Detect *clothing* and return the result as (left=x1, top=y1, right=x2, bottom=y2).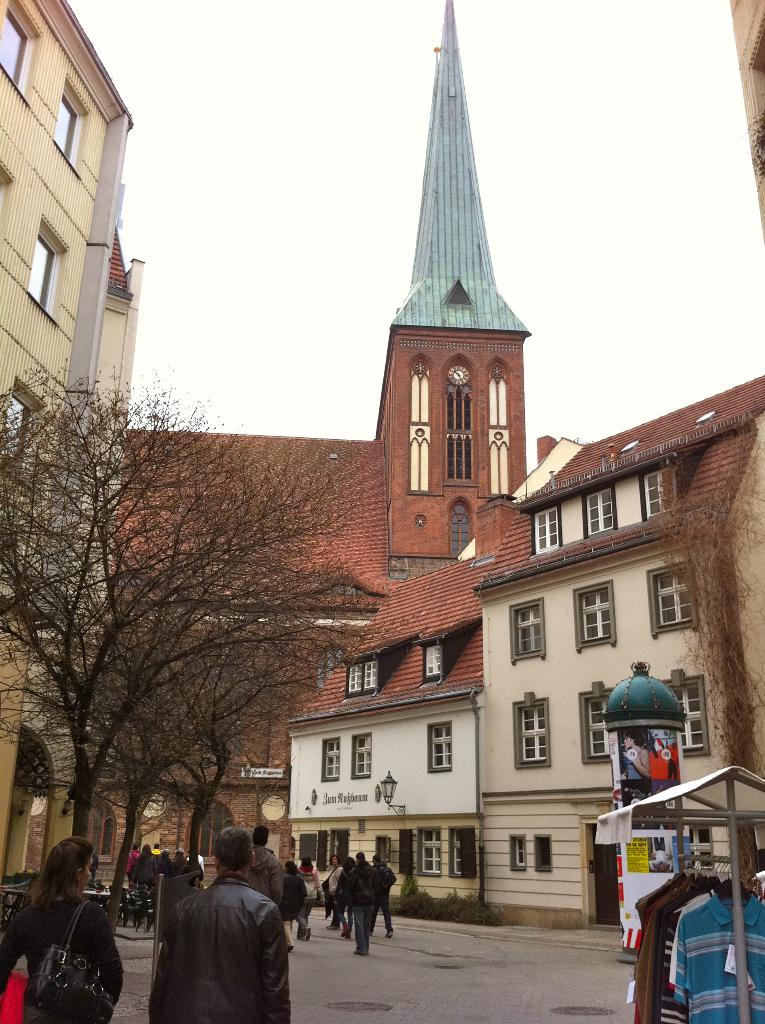
(left=160, top=881, right=300, bottom=1021).
